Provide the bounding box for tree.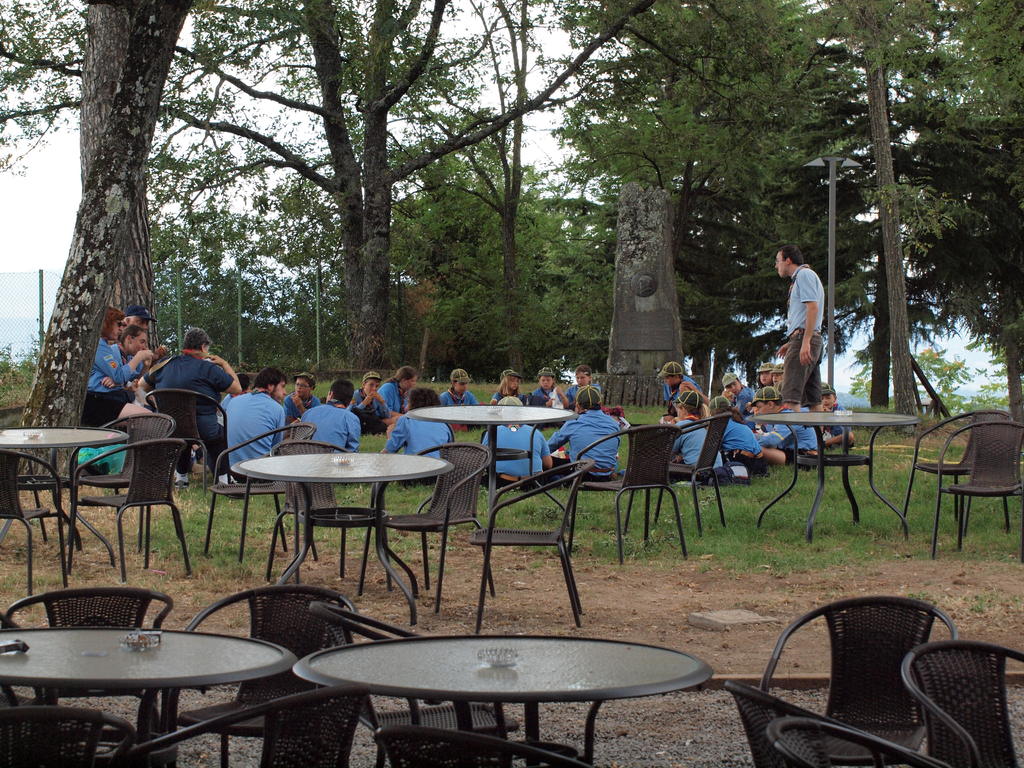
(x1=0, y1=0, x2=366, y2=369).
